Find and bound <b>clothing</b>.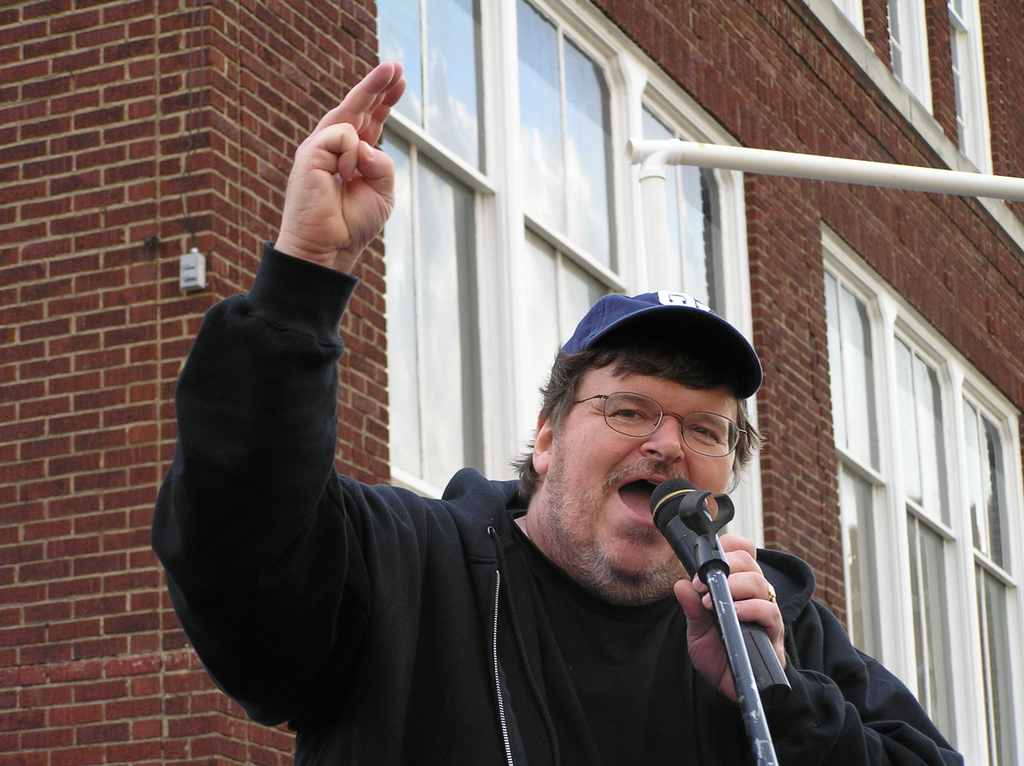
Bound: bbox(250, 366, 887, 760).
